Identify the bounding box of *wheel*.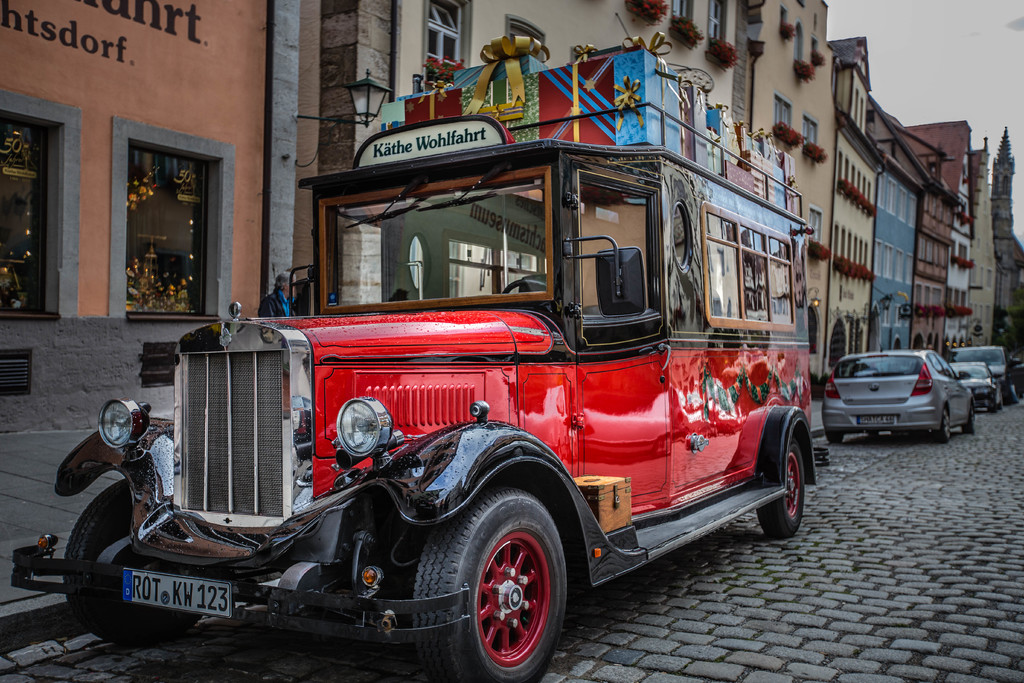
(left=931, top=403, right=955, bottom=441).
